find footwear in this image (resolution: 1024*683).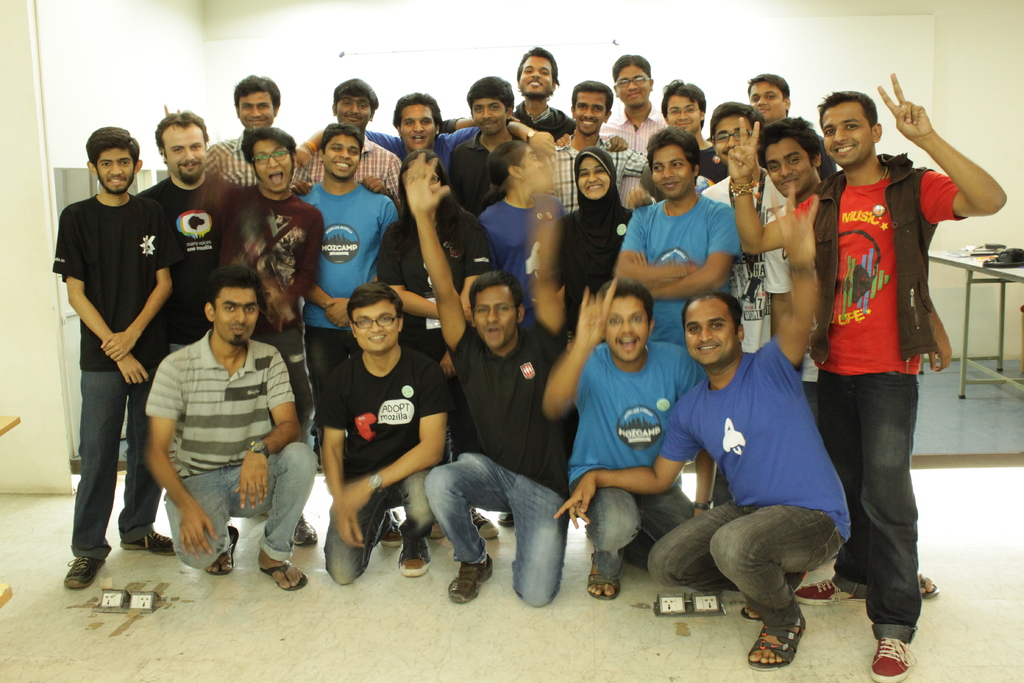
bbox(449, 551, 493, 606).
